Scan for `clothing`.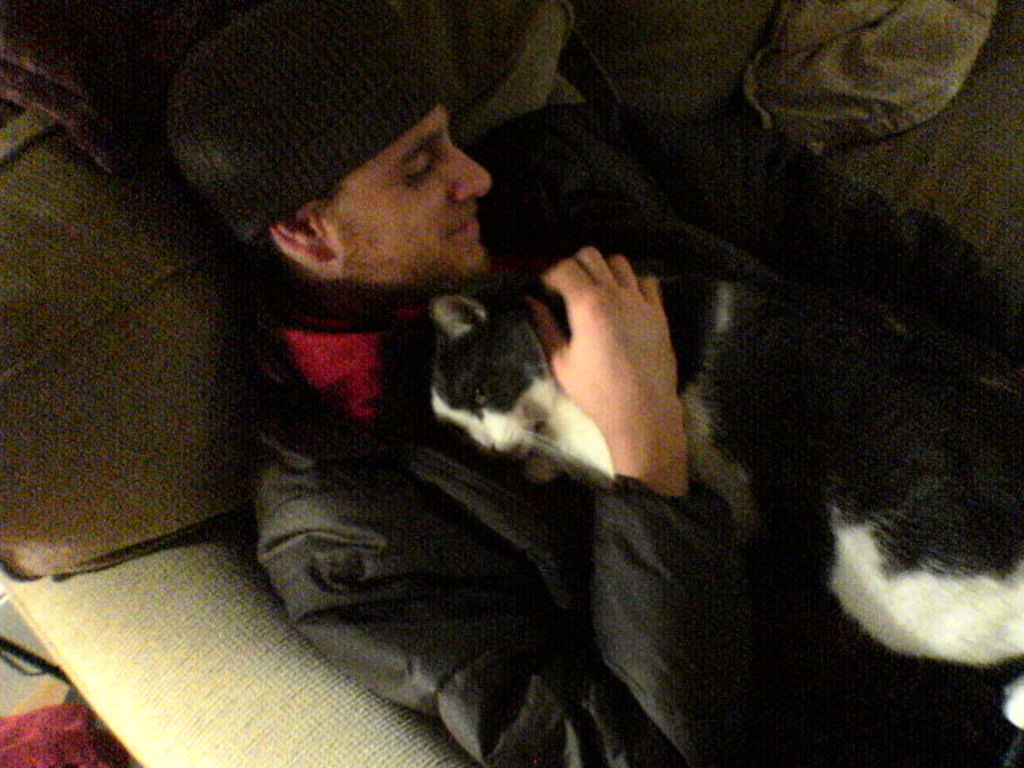
Scan result: rect(253, 102, 1022, 766).
